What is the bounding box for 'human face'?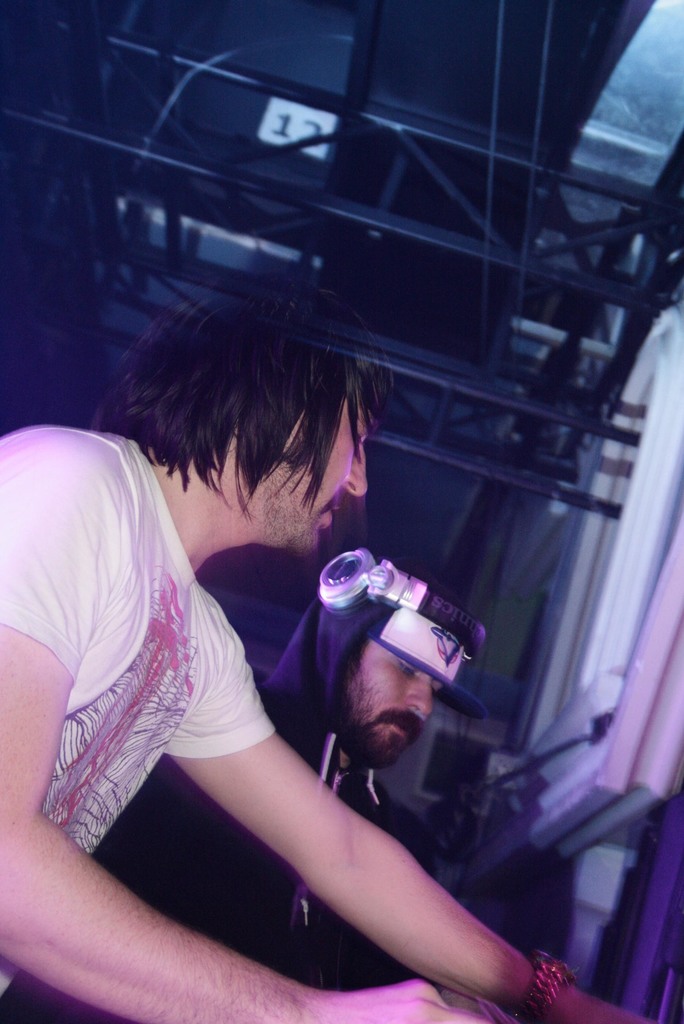
{"x1": 345, "y1": 640, "x2": 441, "y2": 745}.
